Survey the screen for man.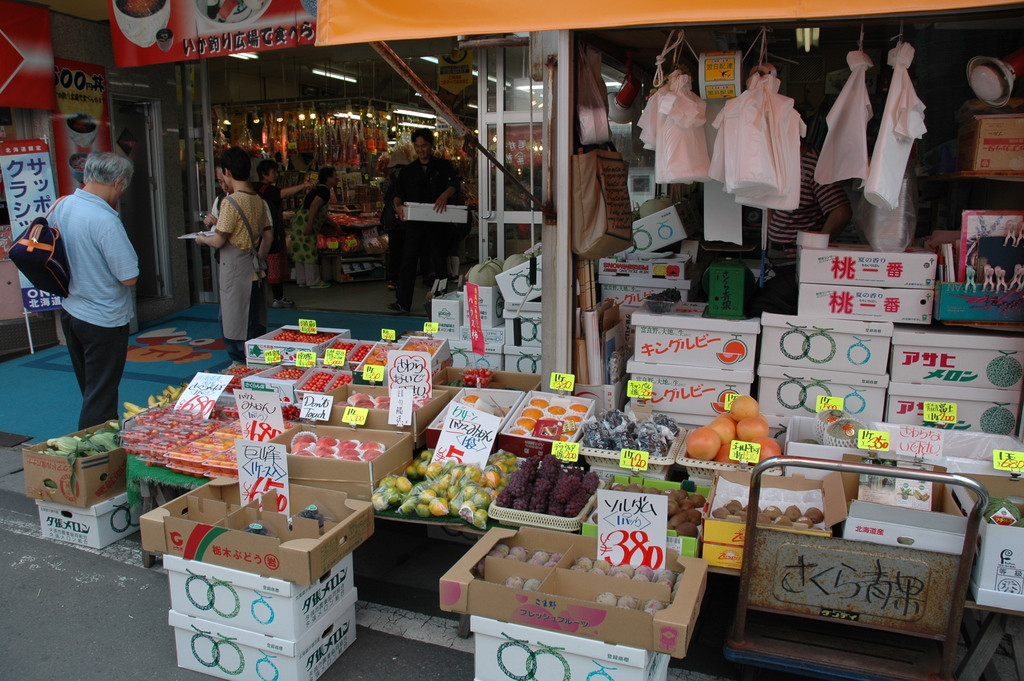
Survey found: bbox(385, 113, 480, 300).
